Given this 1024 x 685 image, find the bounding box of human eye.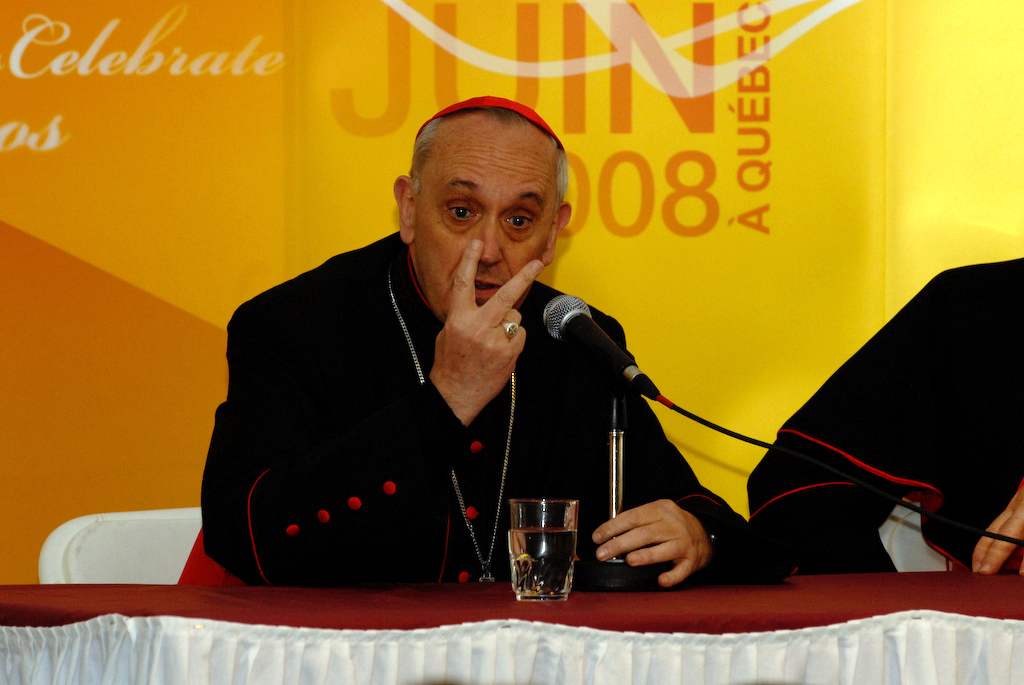
{"left": 503, "top": 209, "right": 534, "bottom": 232}.
